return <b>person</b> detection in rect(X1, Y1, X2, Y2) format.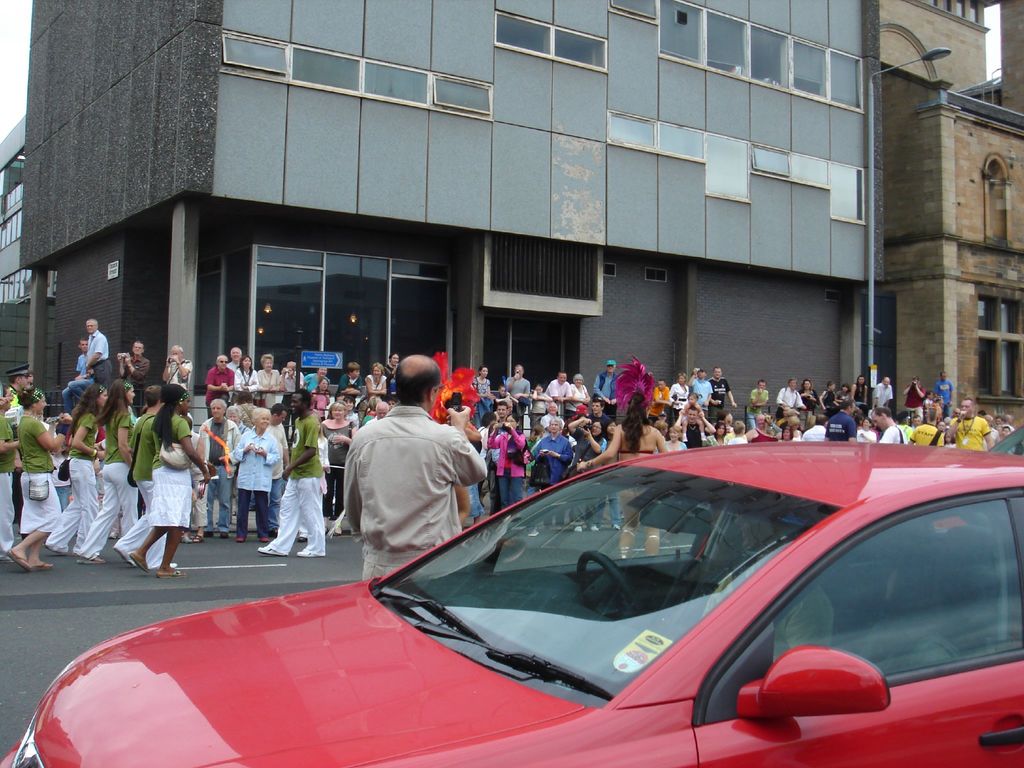
rect(82, 380, 148, 554).
